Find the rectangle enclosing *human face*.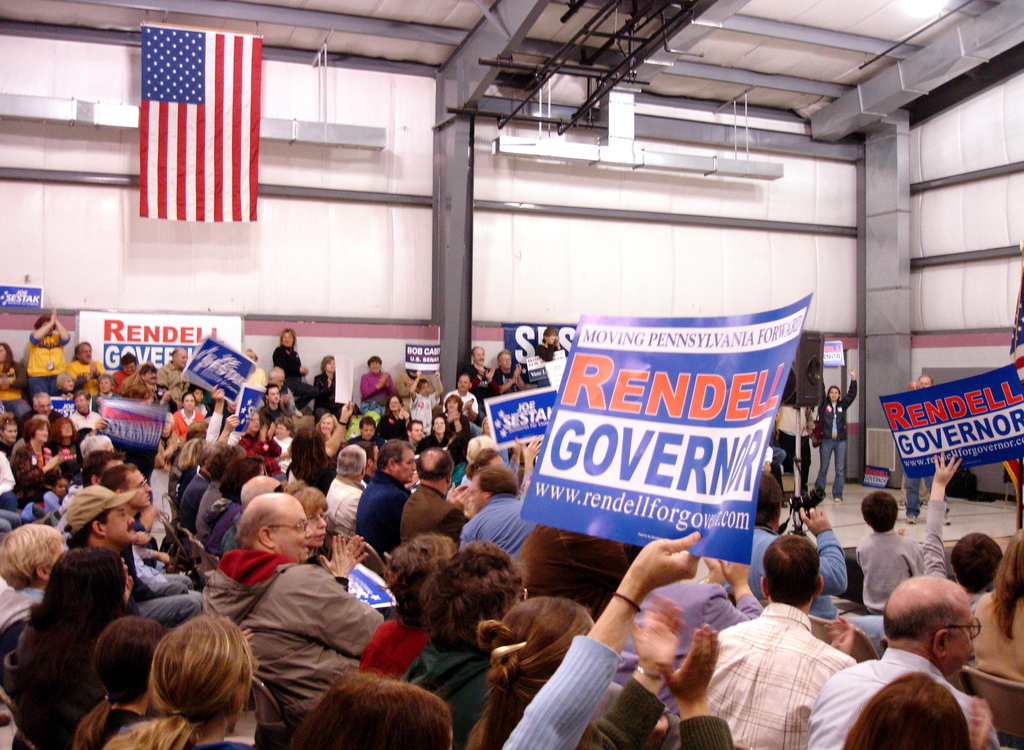
left=147, top=373, right=159, bottom=387.
